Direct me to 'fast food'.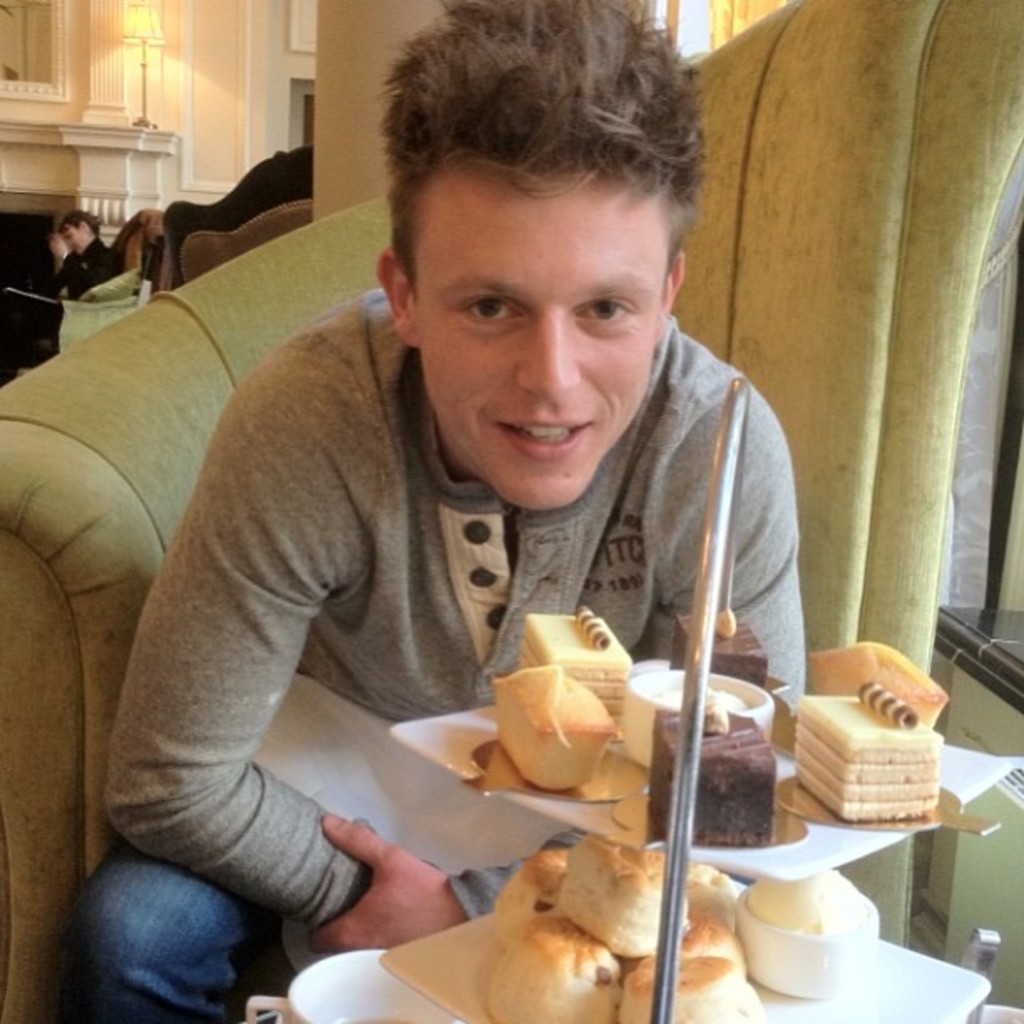
Direction: [x1=462, y1=835, x2=888, y2=1022].
